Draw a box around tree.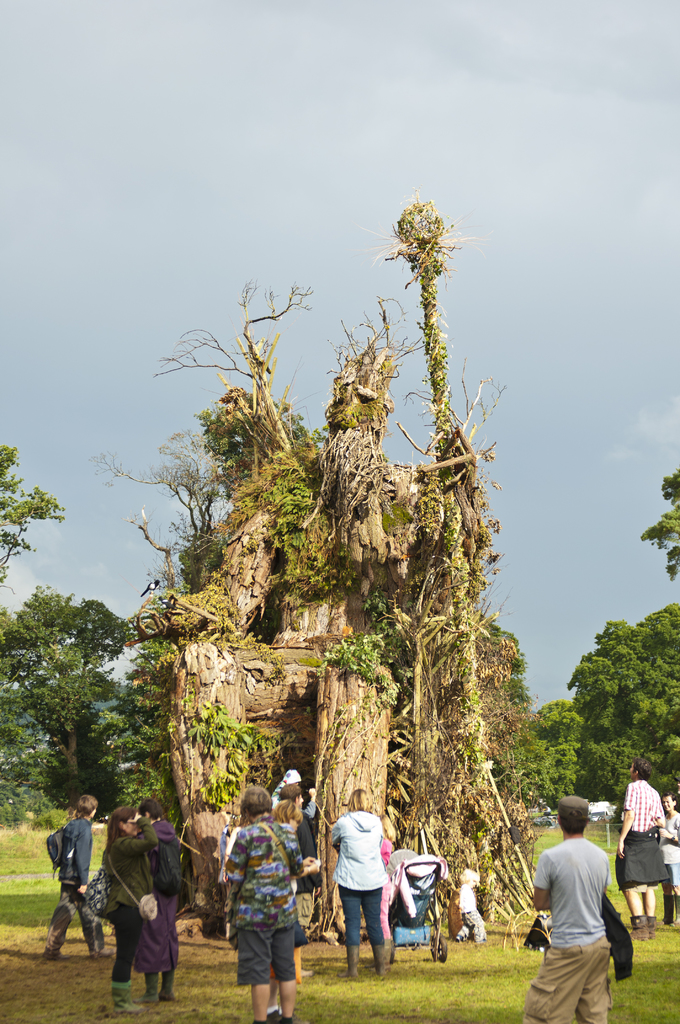
<box>476,616,525,790</box>.
